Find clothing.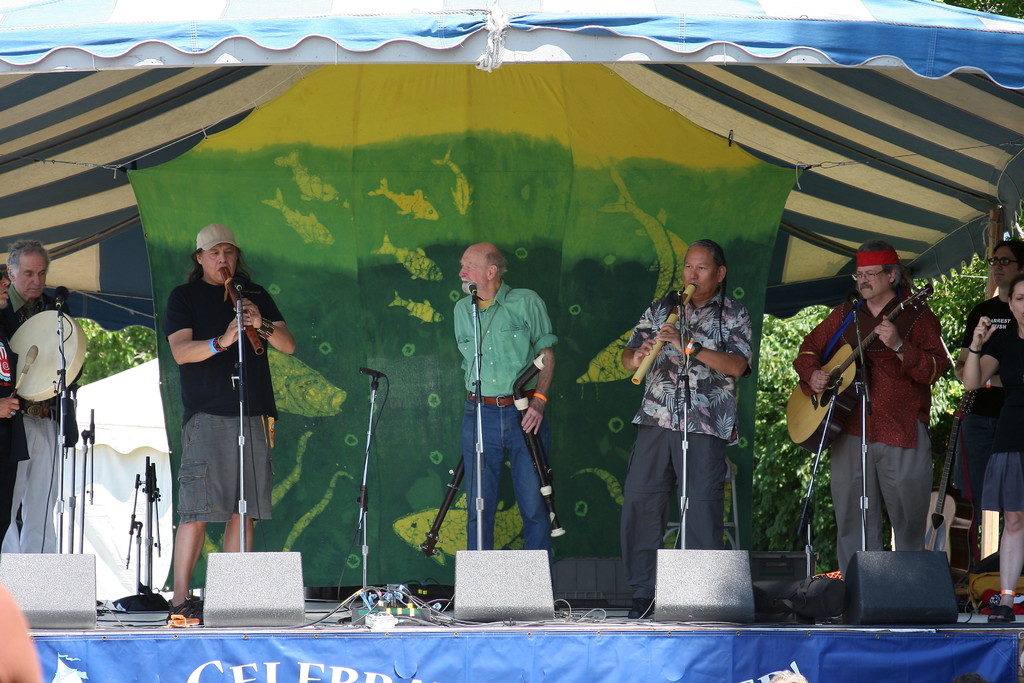
select_region(163, 276, 286, 524).
